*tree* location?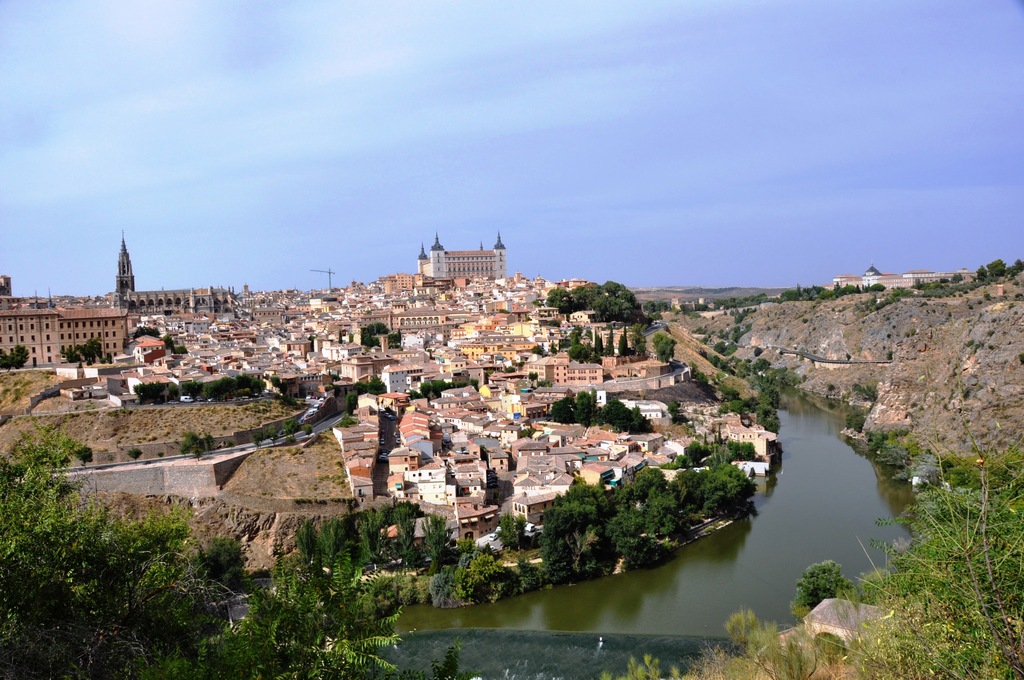
rect(298, 507, 351, 592)
